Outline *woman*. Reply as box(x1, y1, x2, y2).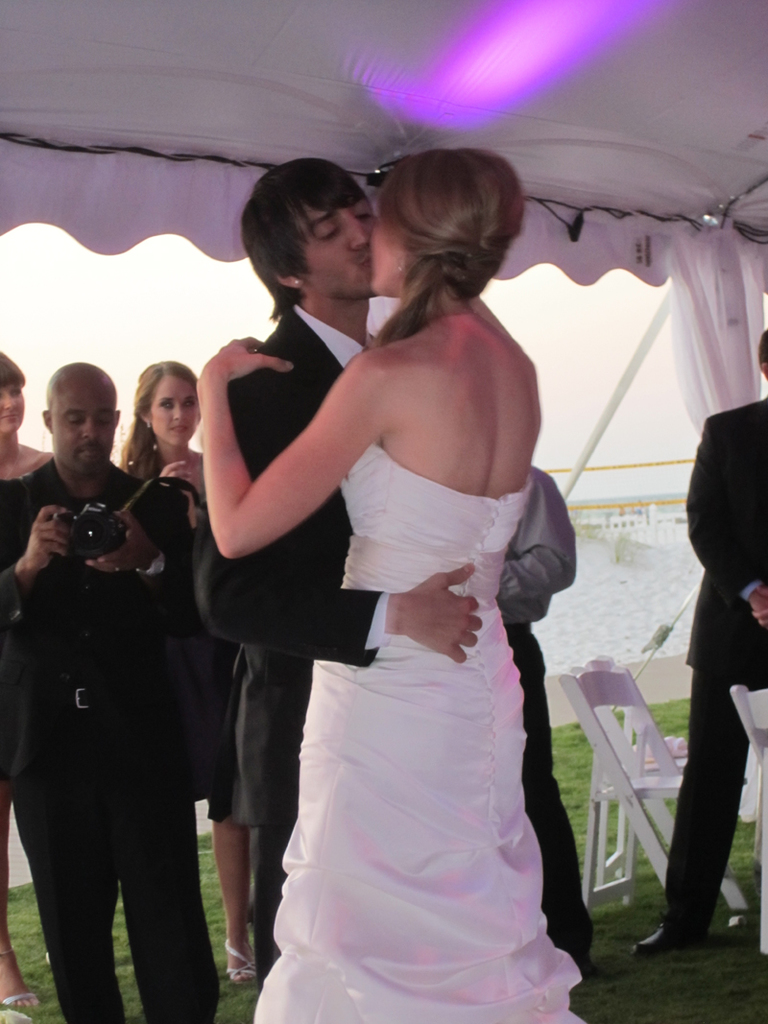
box(116, 363, 266, 986).
